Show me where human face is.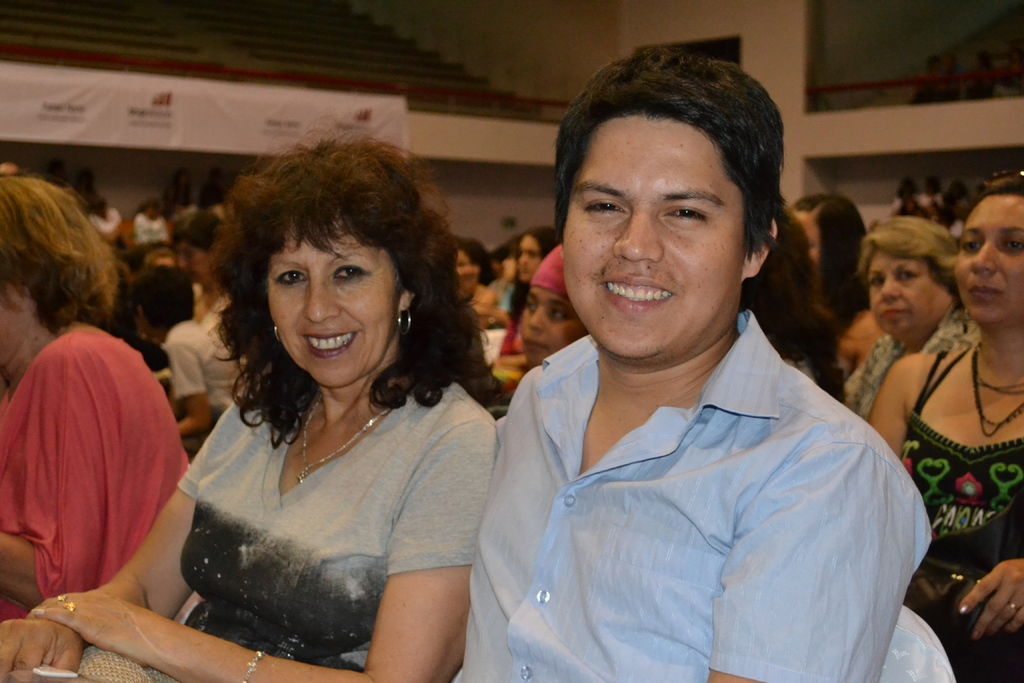
human face is at <bbox>175, 244, 202, 280</bbox>.
